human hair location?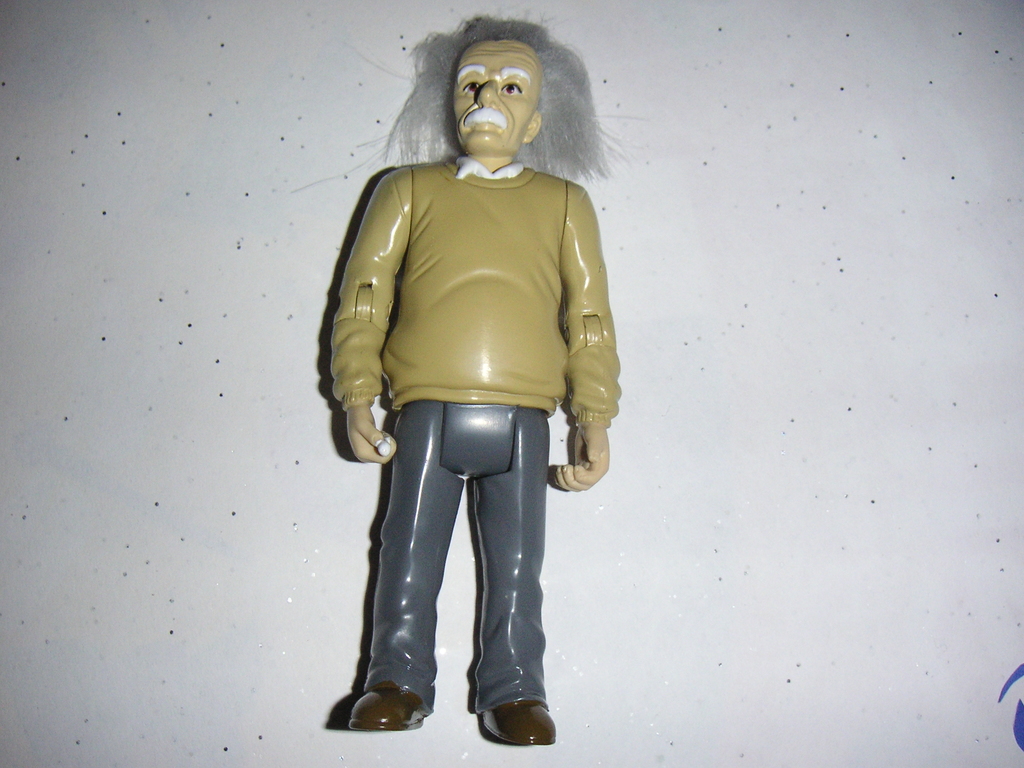
(287, 11, 639, 191)
